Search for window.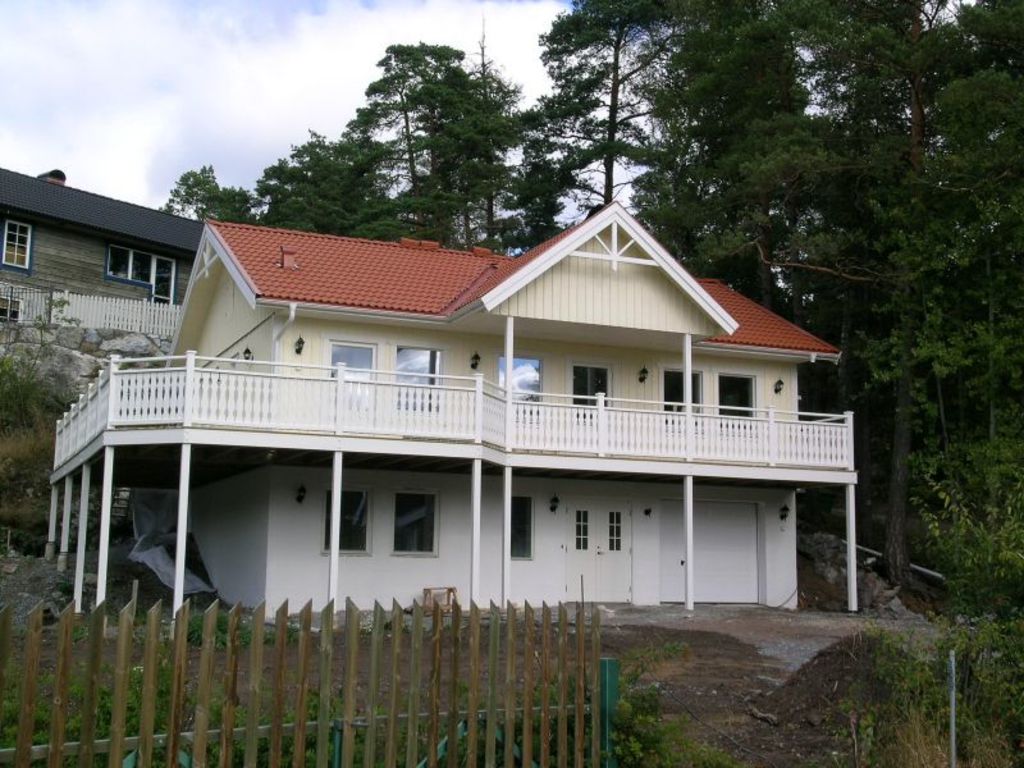
Found at <box>570,508,588,548</box>.
